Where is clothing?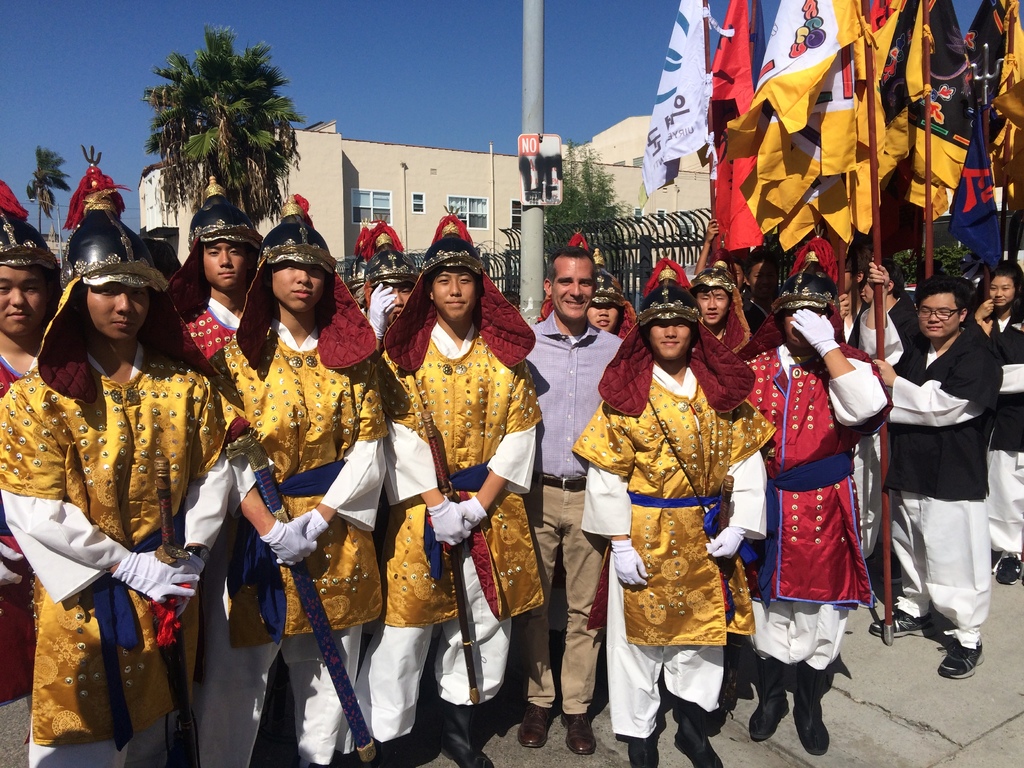
left=610, top=344, right=755, bottom=724.
